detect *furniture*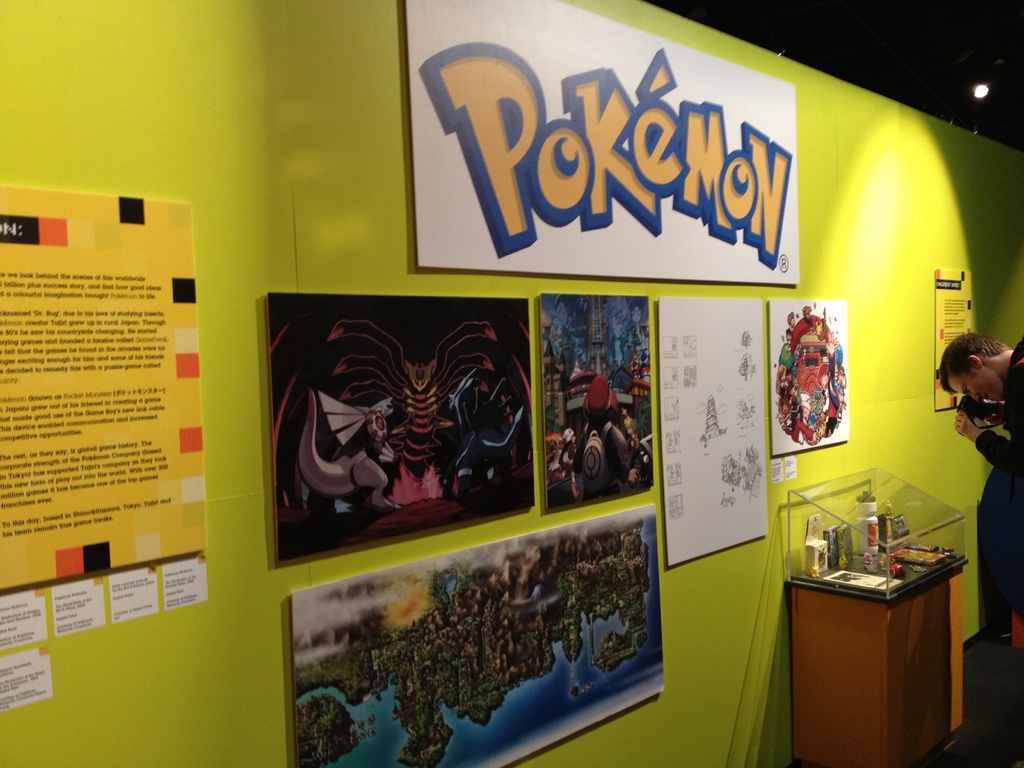
[left=784, top=467, right=968, bottom=767]
